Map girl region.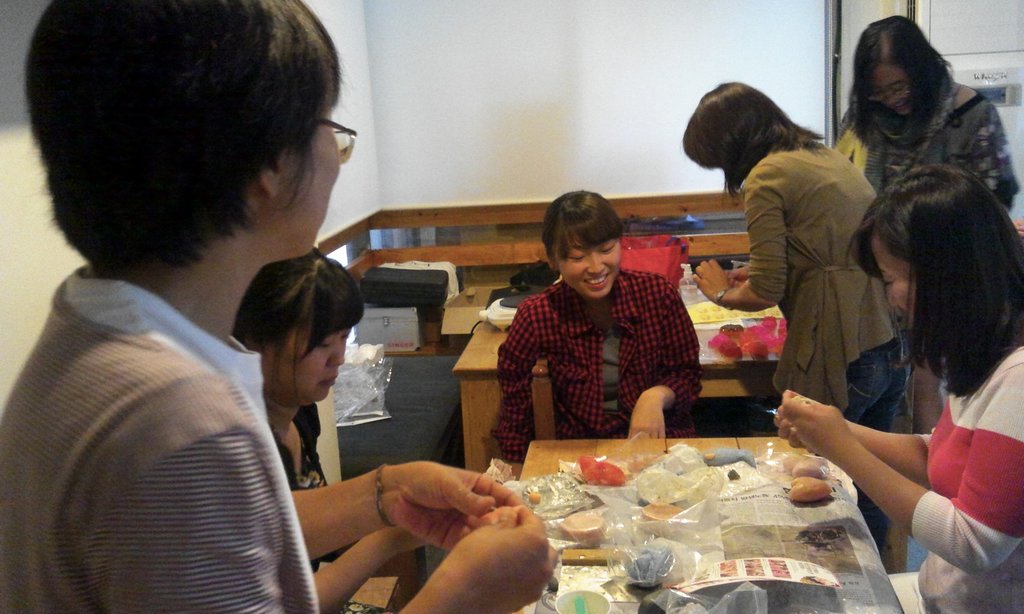
Mapped to (left=775, top=165, right=1023, bottom=613).
